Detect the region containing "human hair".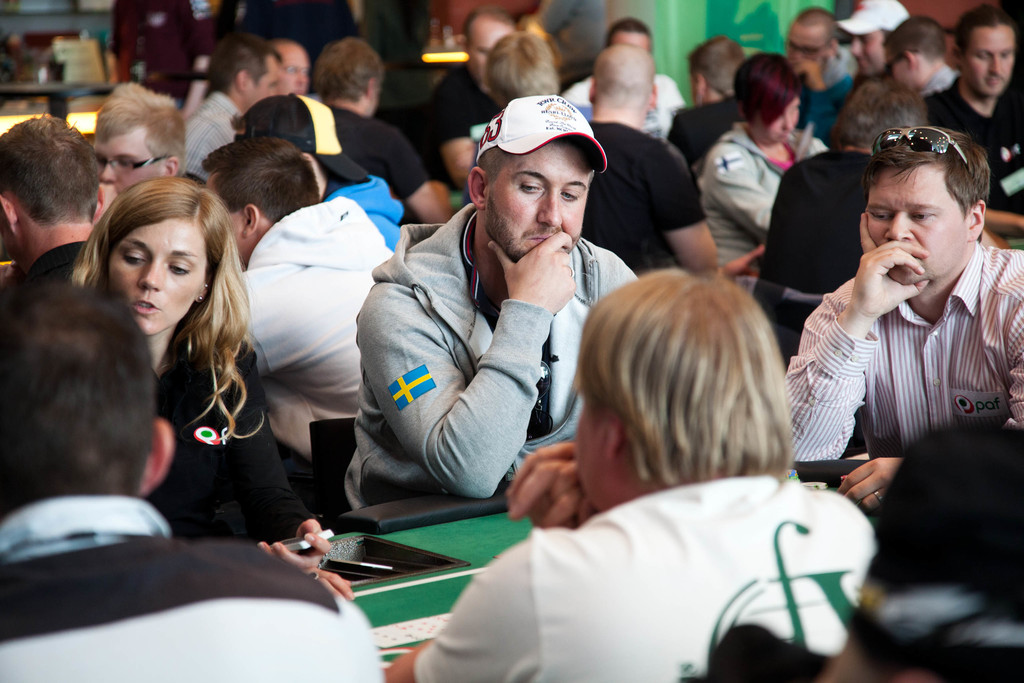
952:1:1023:55.
